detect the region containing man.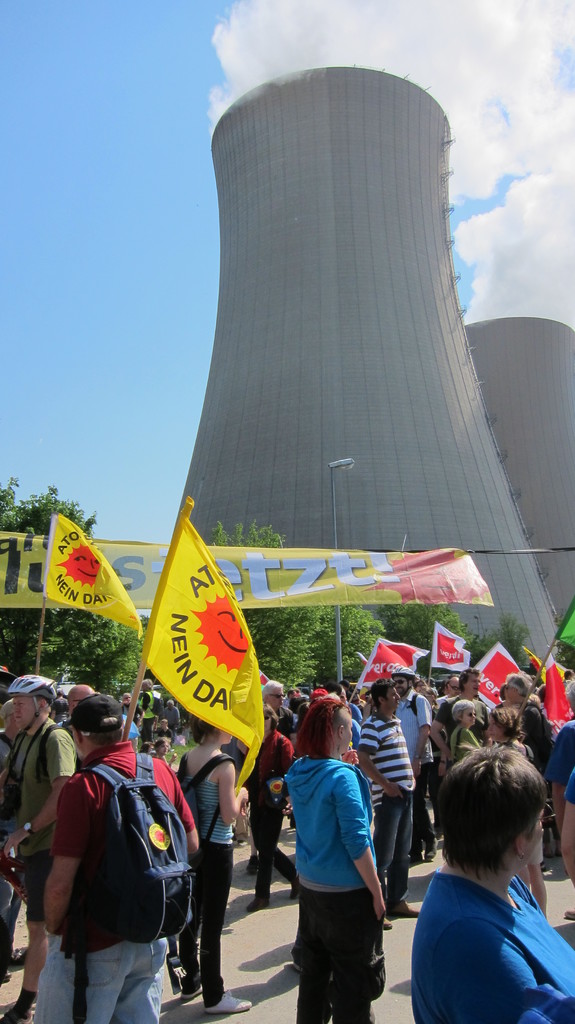
{"left": 21, "top": 685, "right": 200, "bottom": 1023}.
